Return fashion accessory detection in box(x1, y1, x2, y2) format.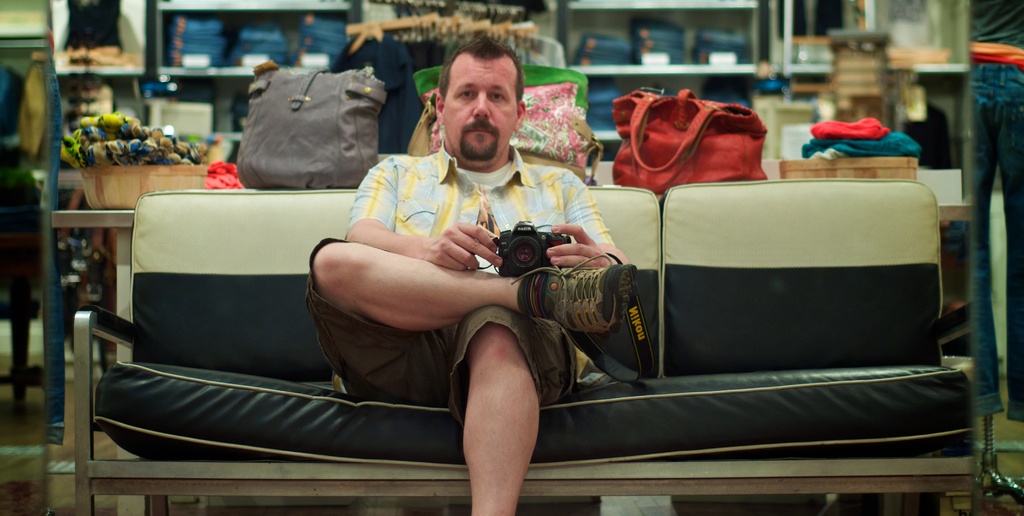
box(513, 253, 644, 334).
